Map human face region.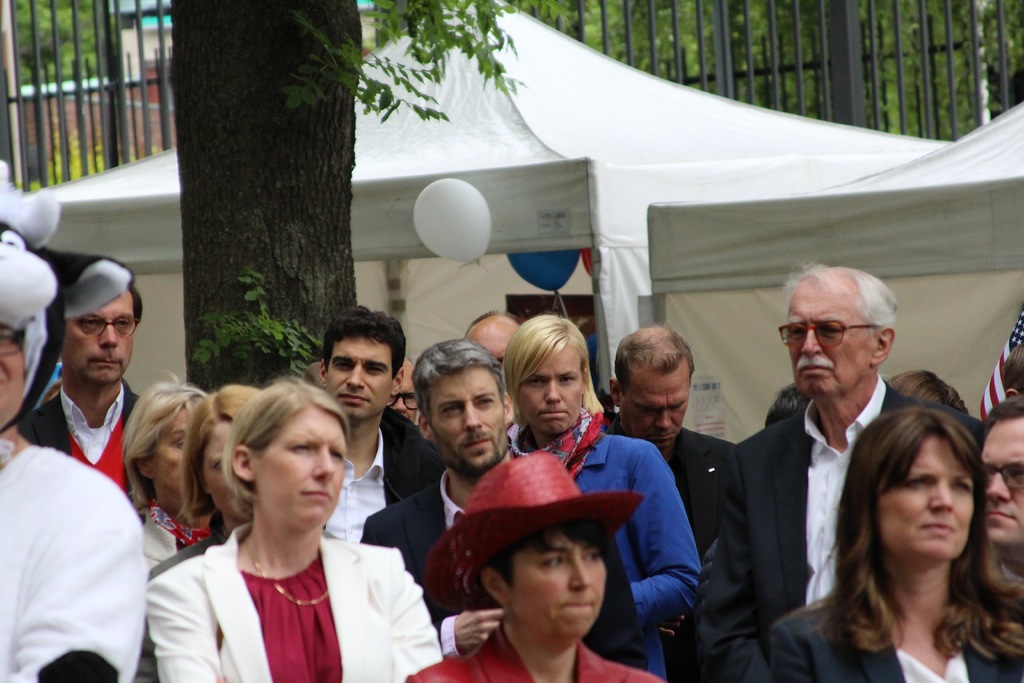
Mapped to Rect(202, 425, 251, 522).
